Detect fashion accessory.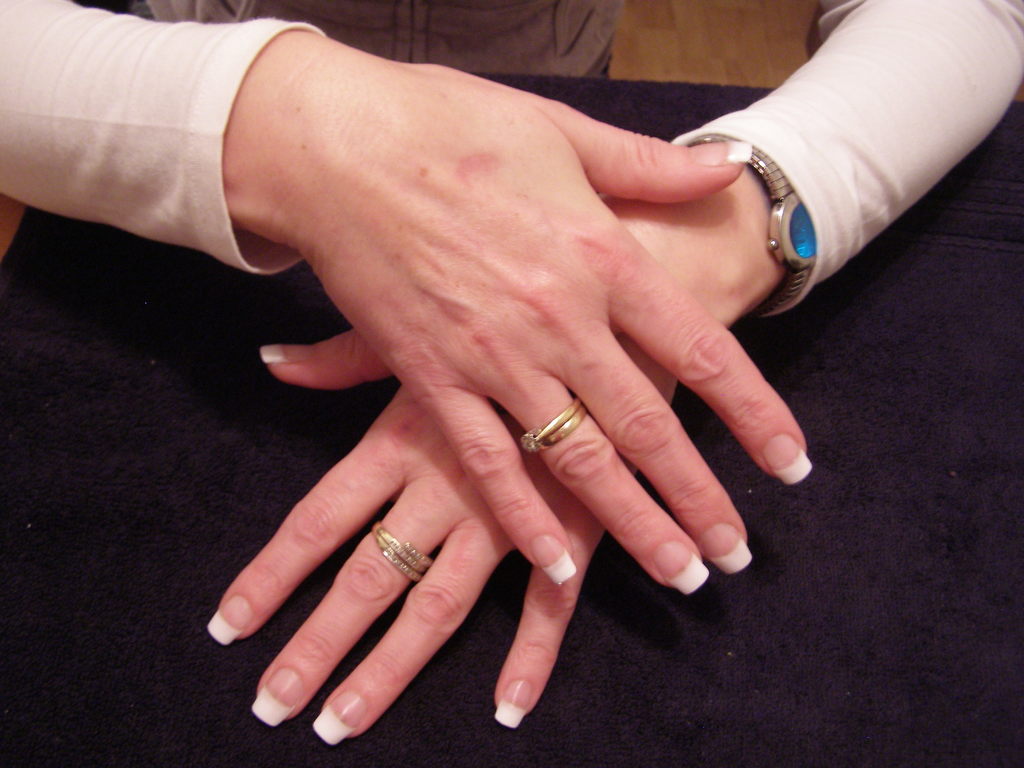
Detected at rect(369, 520, 433, 582).
